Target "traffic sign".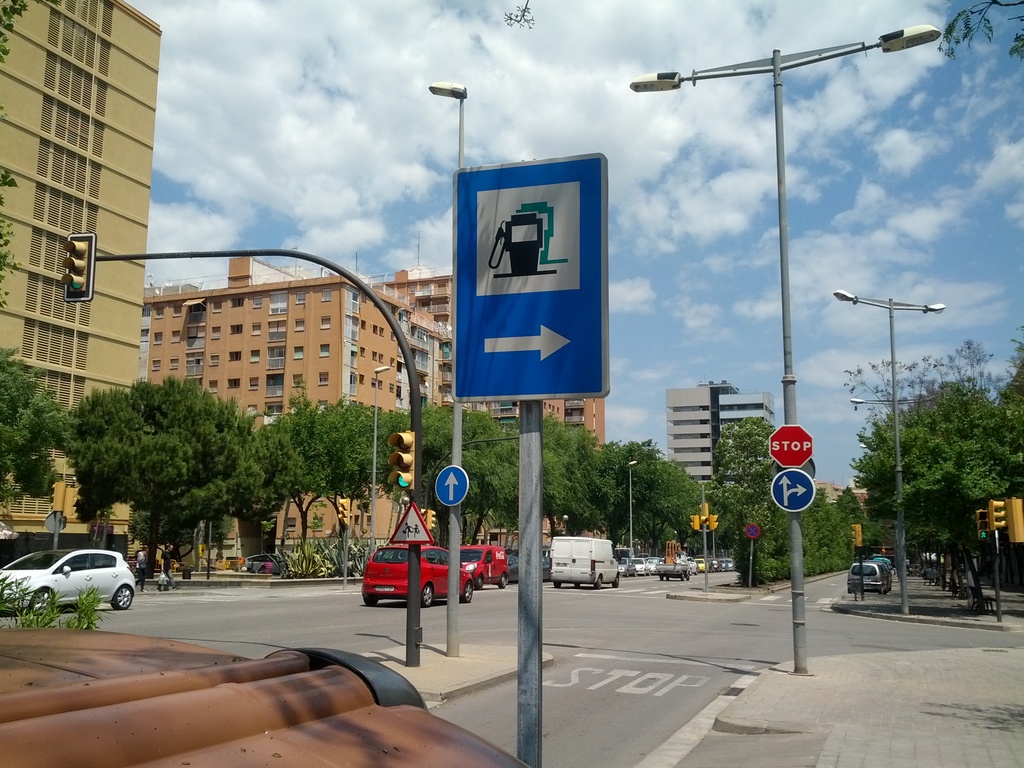
Target region: 452,154,609,403.
